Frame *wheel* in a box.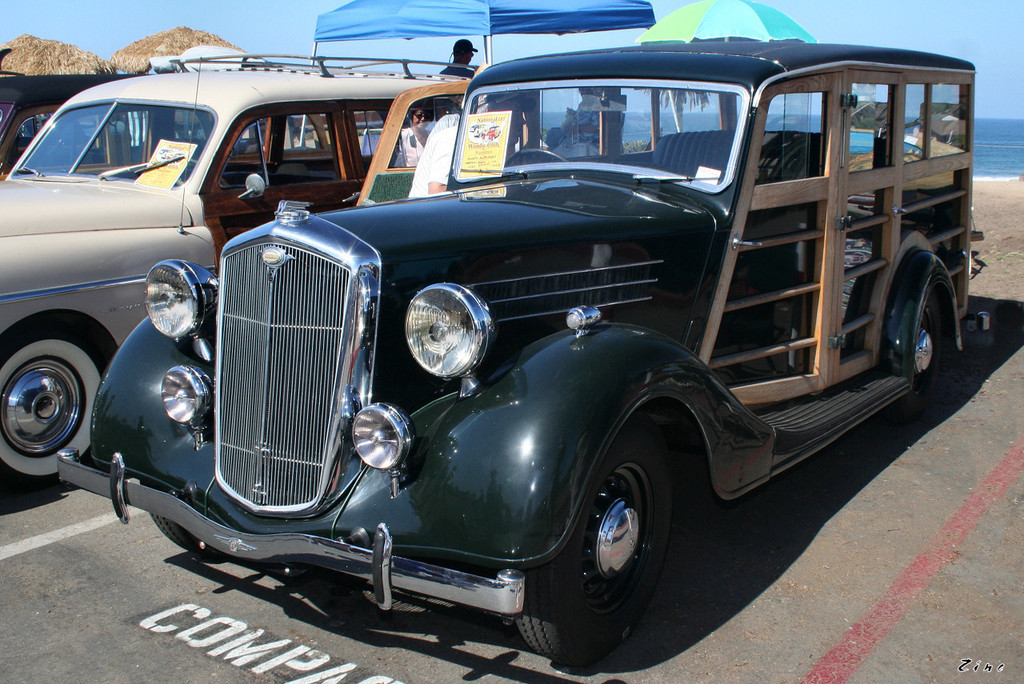
(x1=584, y1=483, x2=656, y2=622).
